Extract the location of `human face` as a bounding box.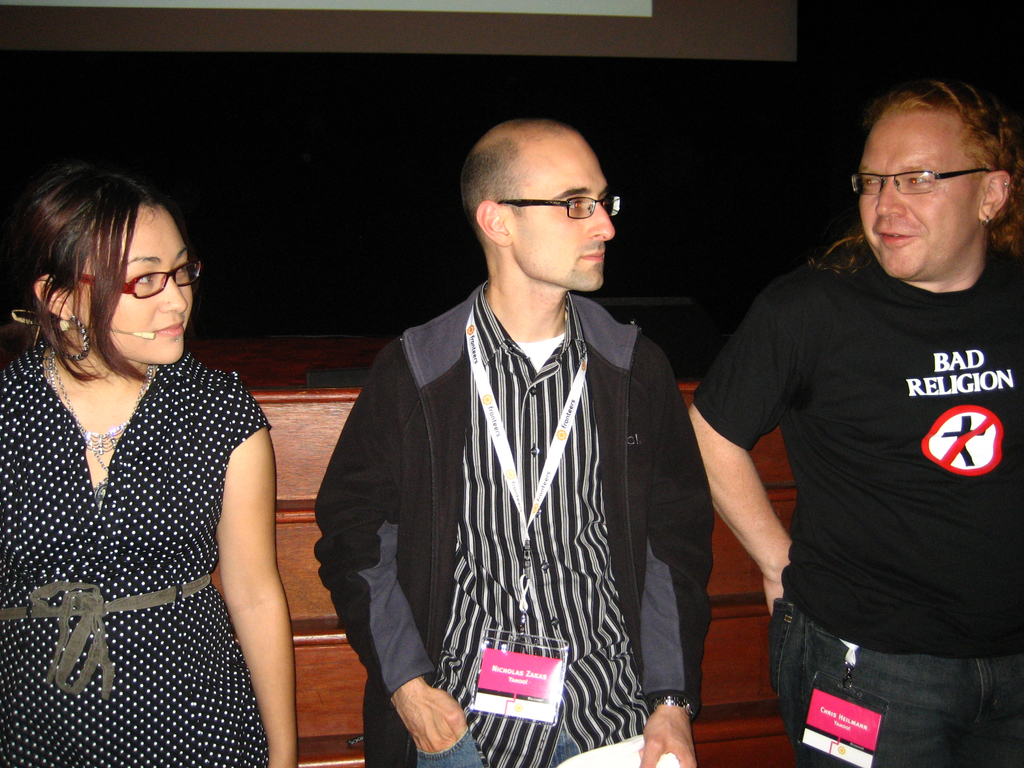
(860, 108, 979, 284).
